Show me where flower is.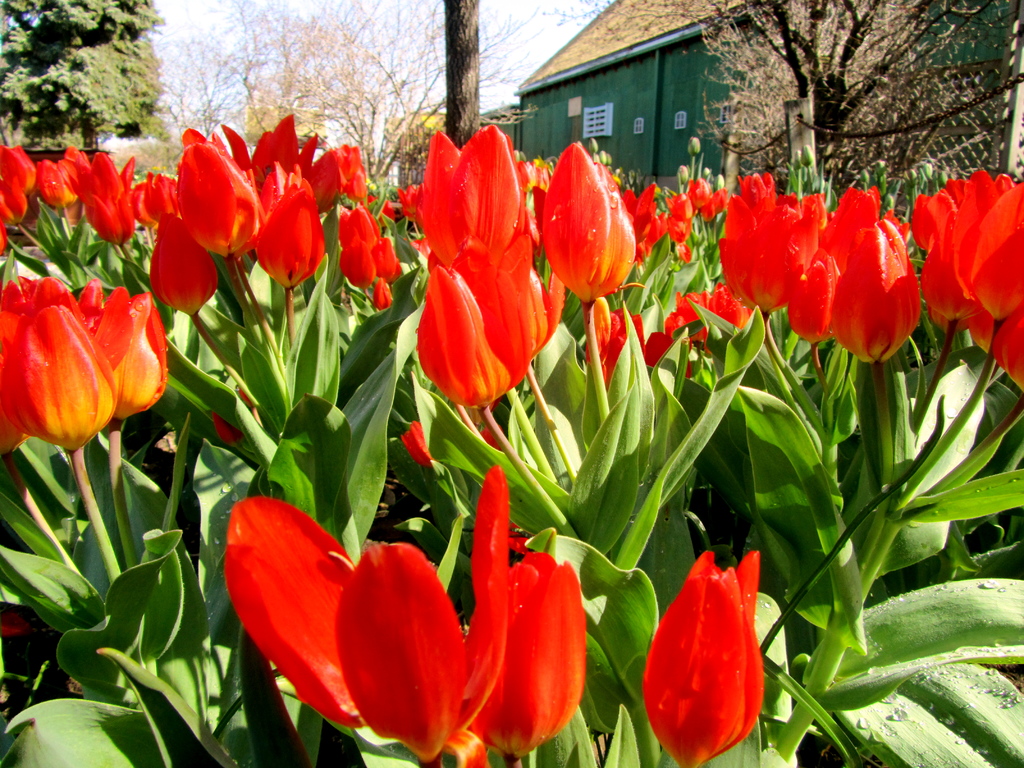
flower is at box(4, 303, 116, 457).
